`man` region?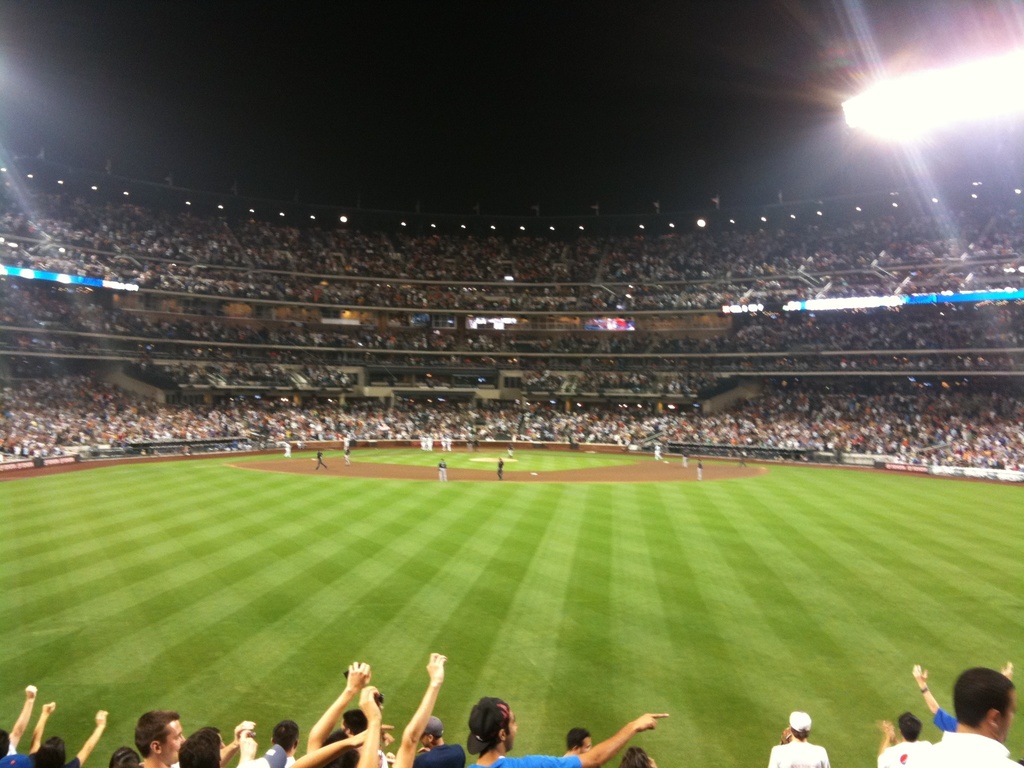
[left=655, top=446, right=663, bottom=460]
